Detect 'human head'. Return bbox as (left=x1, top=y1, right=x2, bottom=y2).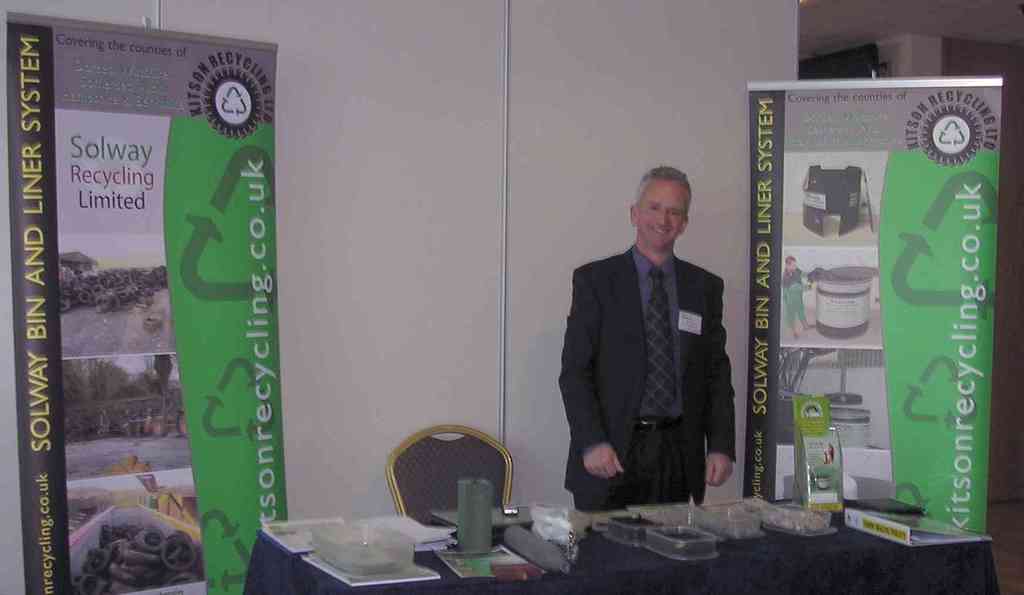
(left=783, top=254, right=804, bottom=275).
